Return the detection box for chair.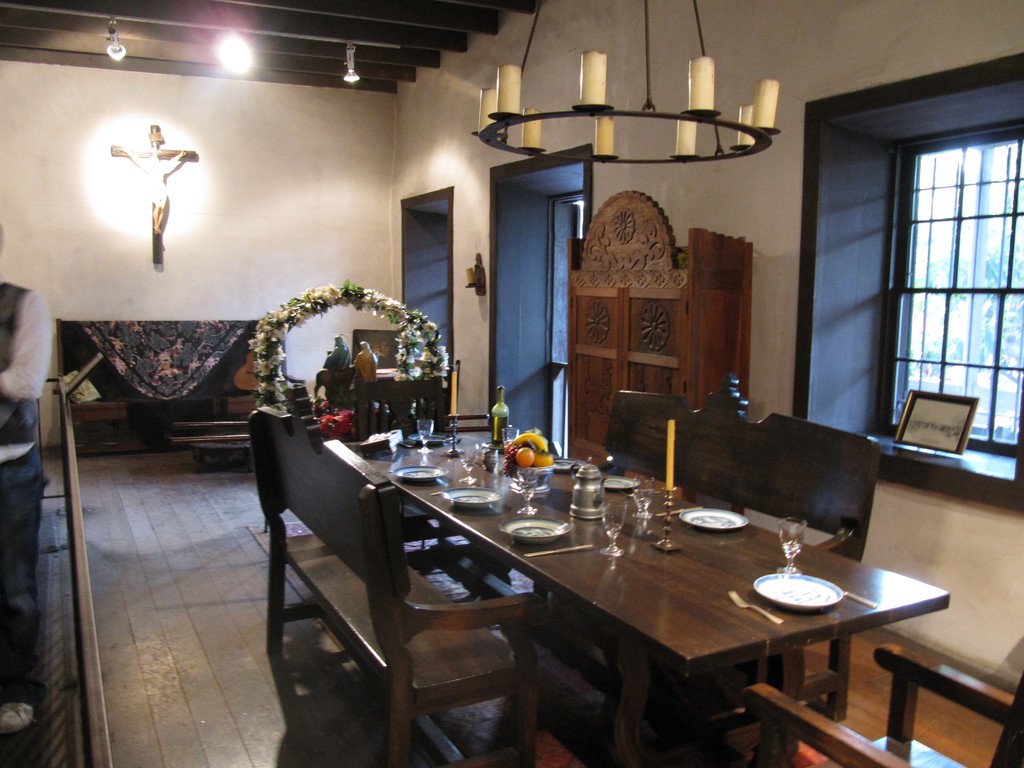
box=[253, 405, 547, 767].
